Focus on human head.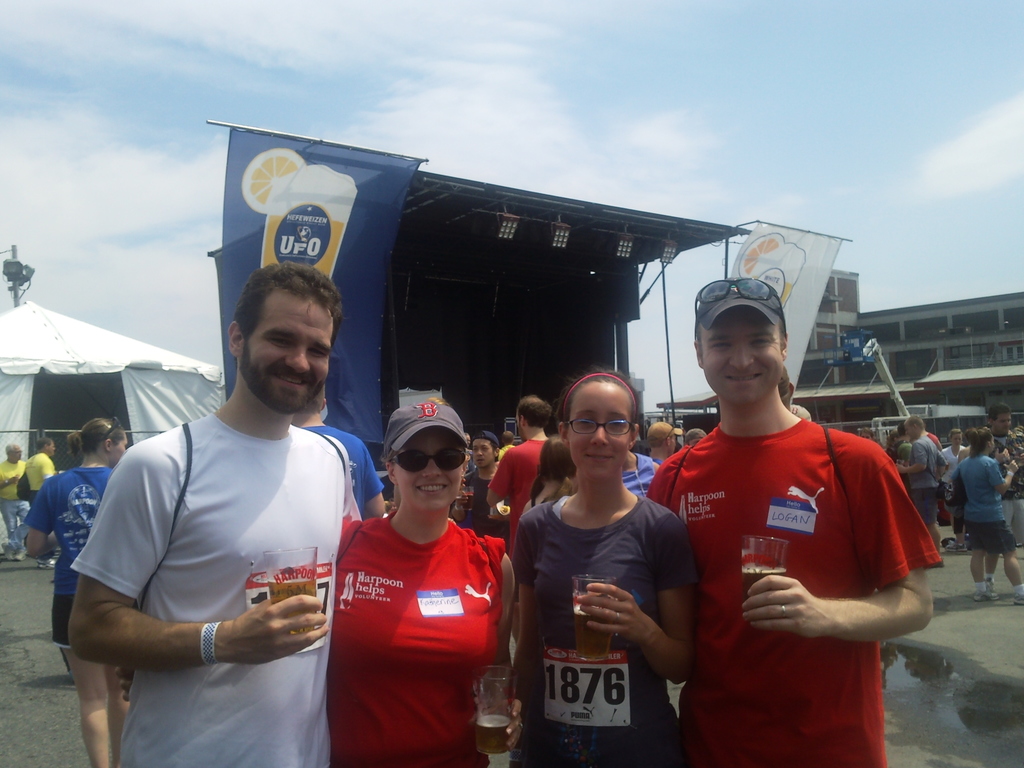
Focused at [x1=683, y1=429, x2=705, y2=444].
